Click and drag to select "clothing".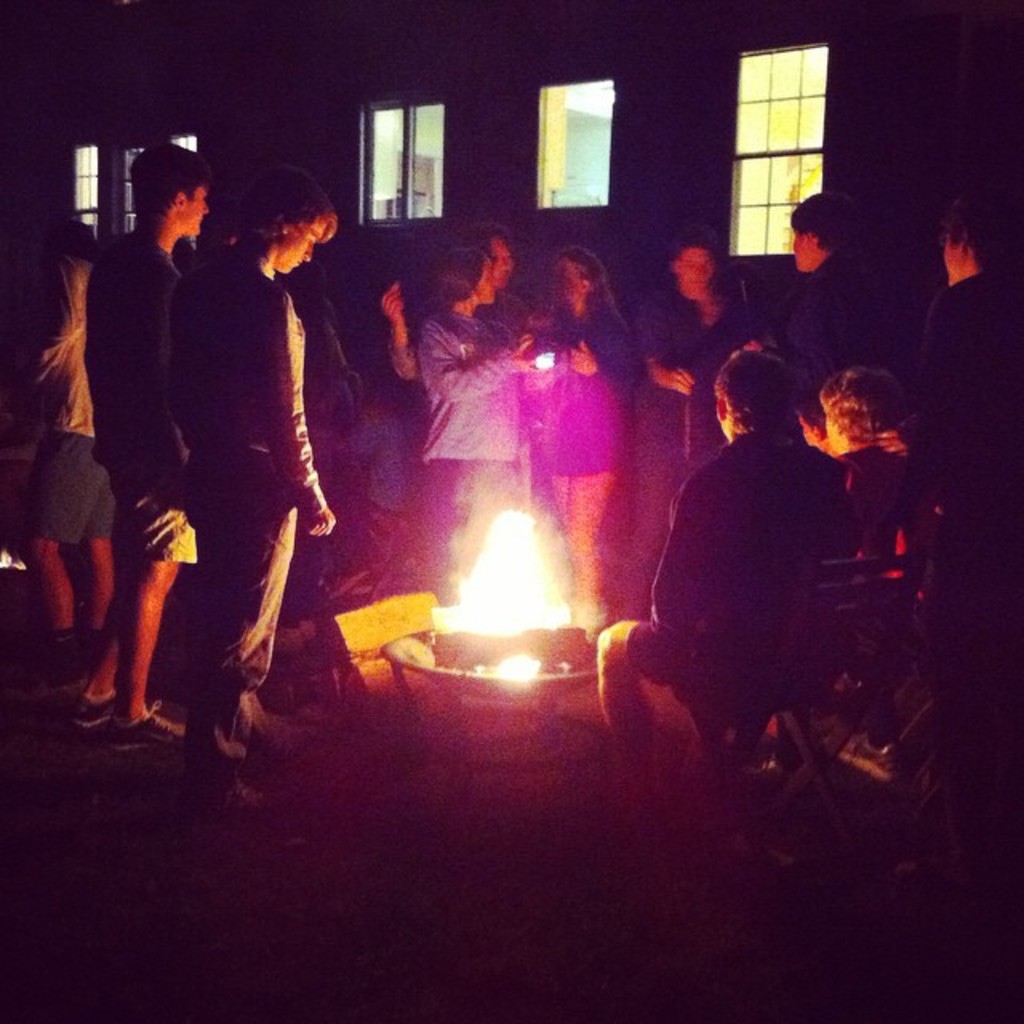
Selection: x1=640 y1=294 x2=766 y2=621.
